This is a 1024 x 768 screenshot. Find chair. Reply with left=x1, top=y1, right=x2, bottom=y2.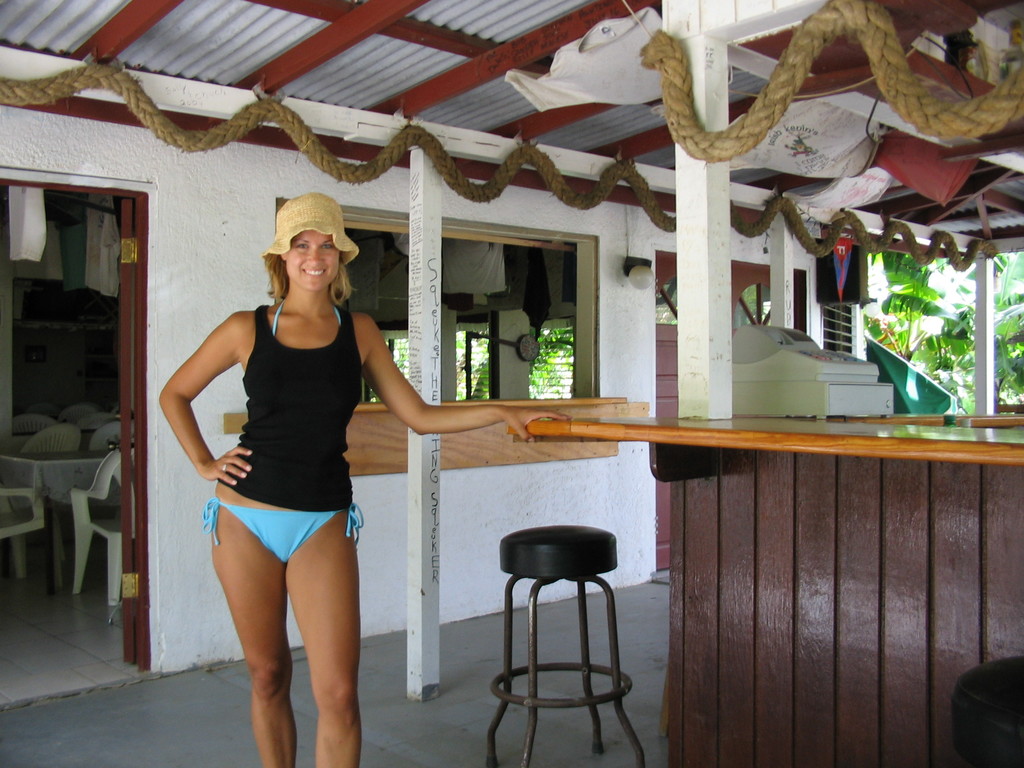
left=481, top=484, right=664, bottom=747.
